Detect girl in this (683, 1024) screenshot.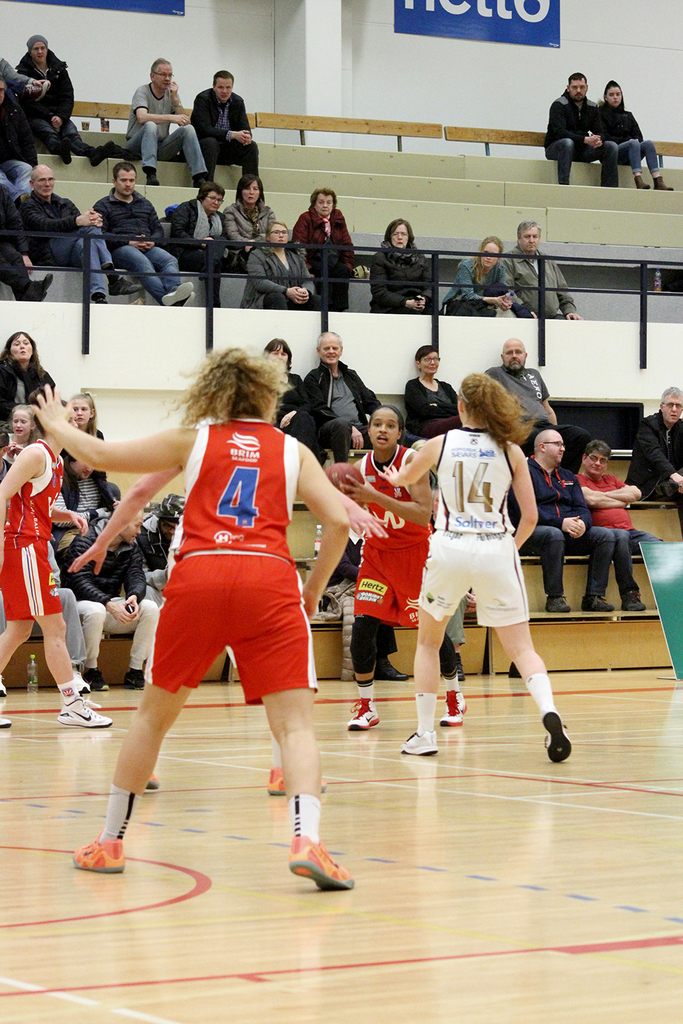
Detection: <box>341,406,467,730</box>.
